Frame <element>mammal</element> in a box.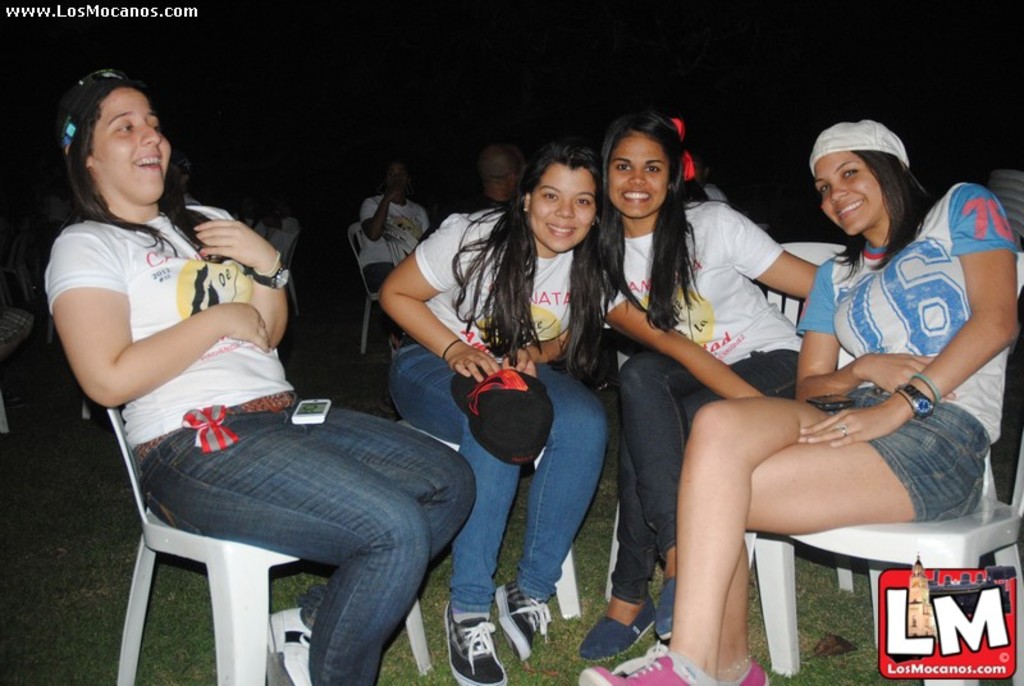
(169,151,204,209).
